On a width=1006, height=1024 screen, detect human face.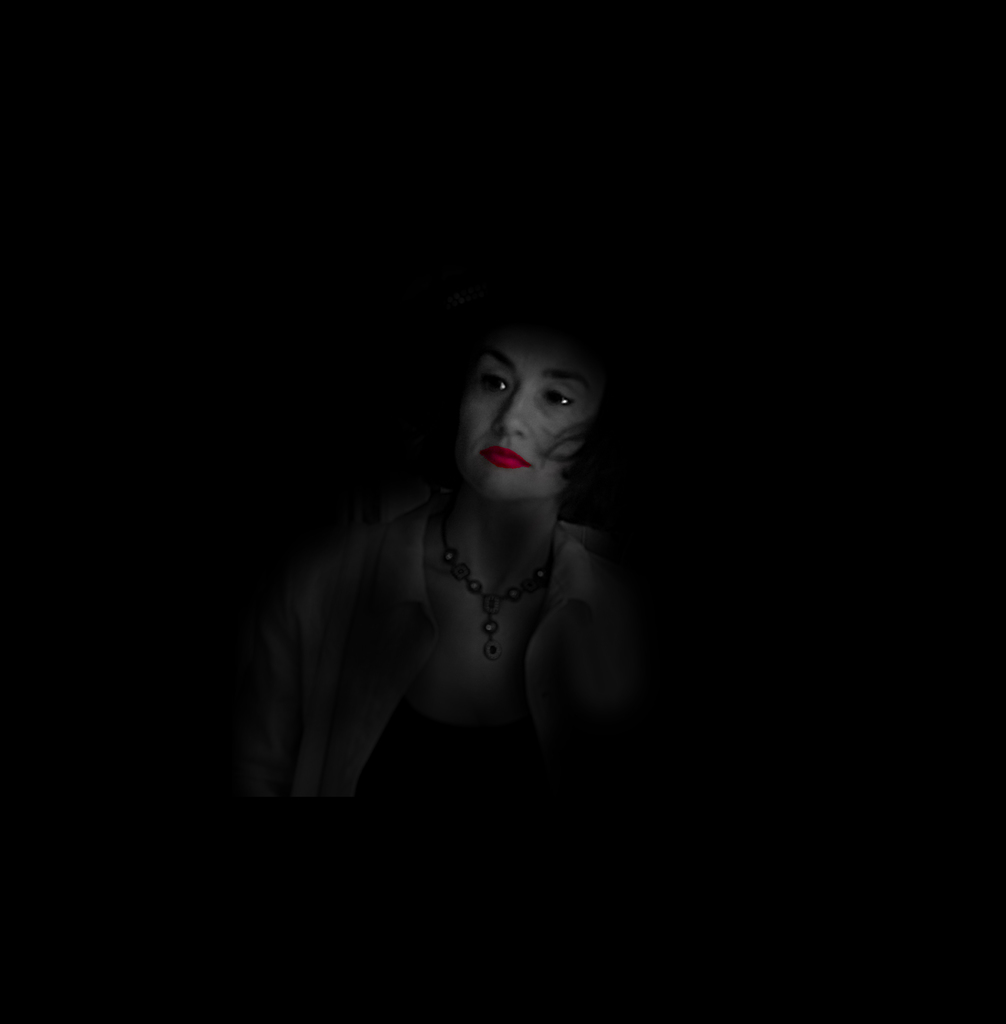
<region>440, 326, 602, 516</region>.
